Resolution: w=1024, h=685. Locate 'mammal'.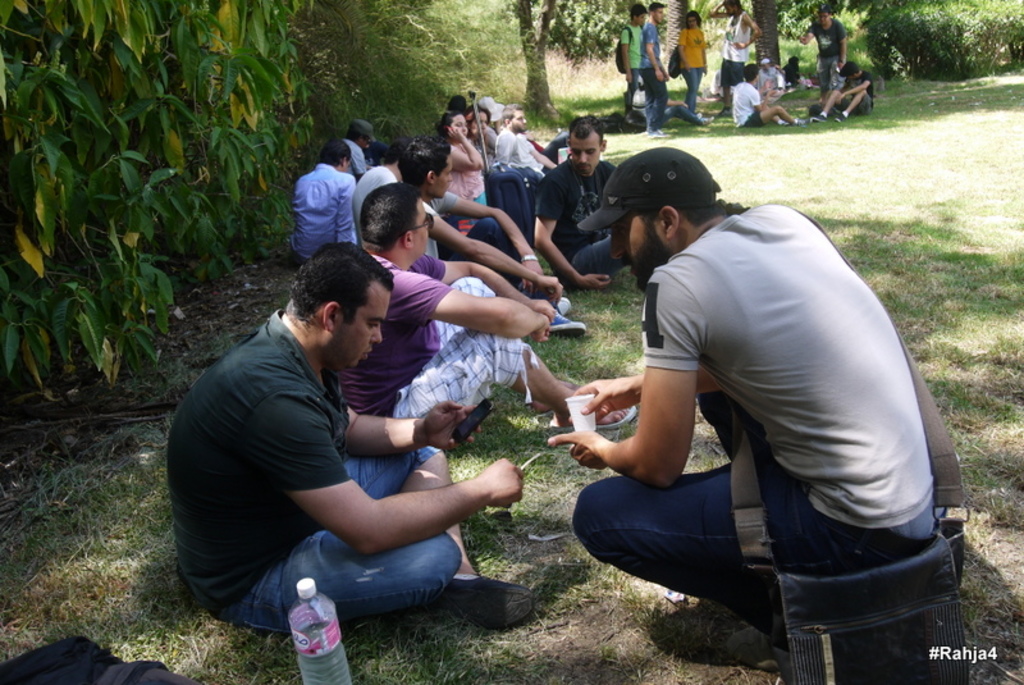
[480,100,558,182].
